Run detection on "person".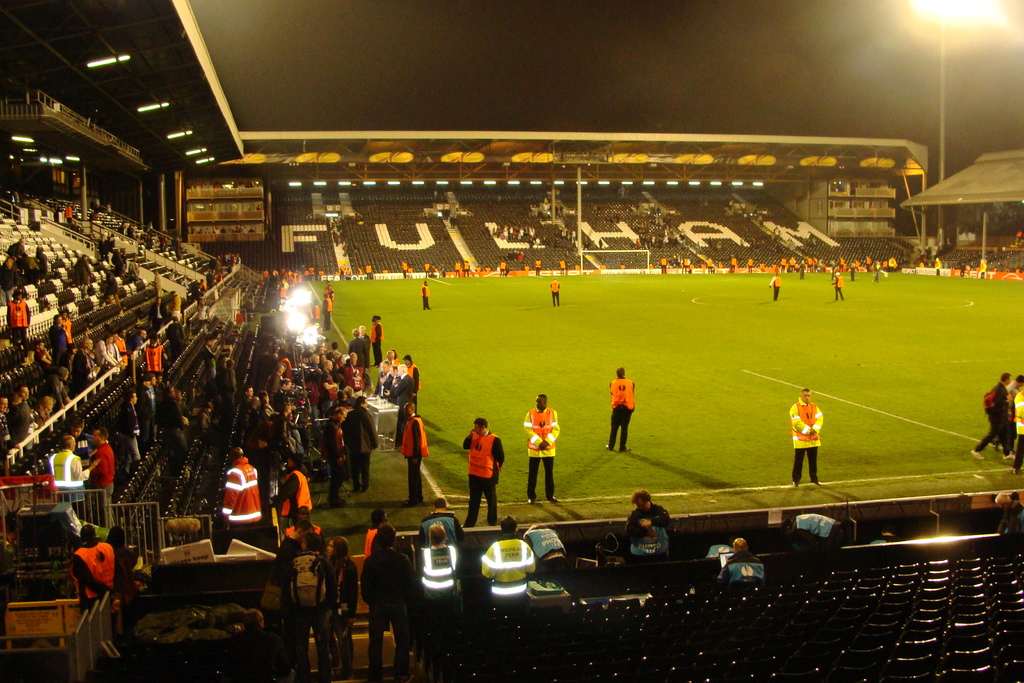
Result: {"left": 68, "top": 522, "right": 114, "bottom": 617}.
